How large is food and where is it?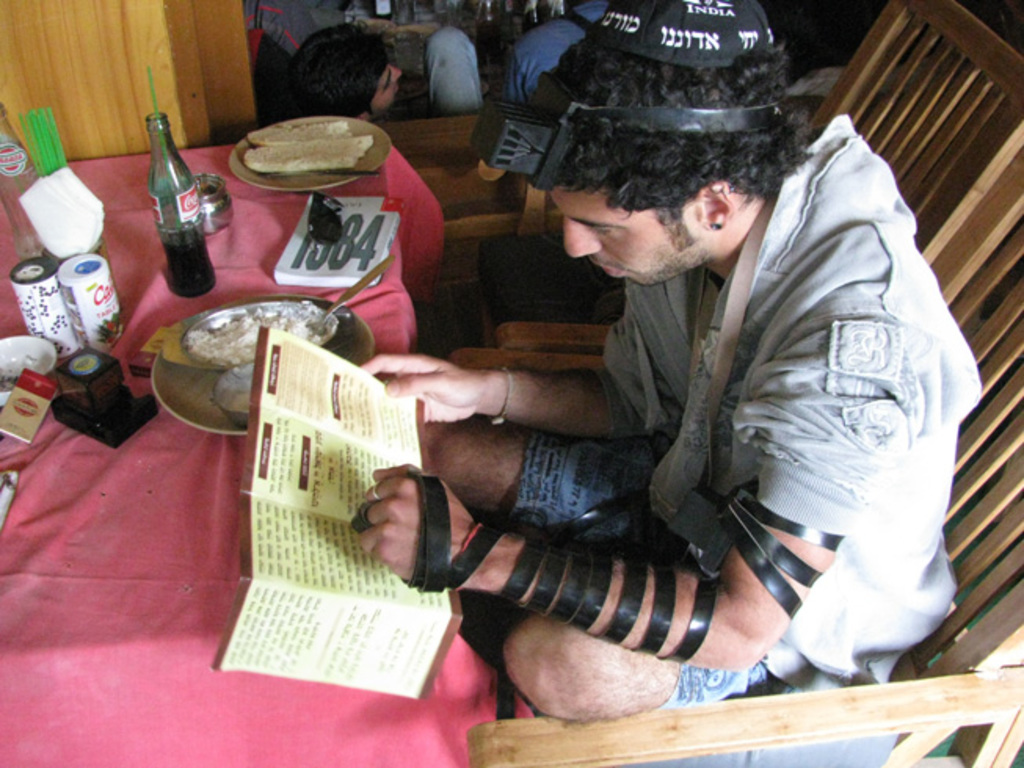
Bounding box: <bbox>243, 118, 378, 171</bbox>.
